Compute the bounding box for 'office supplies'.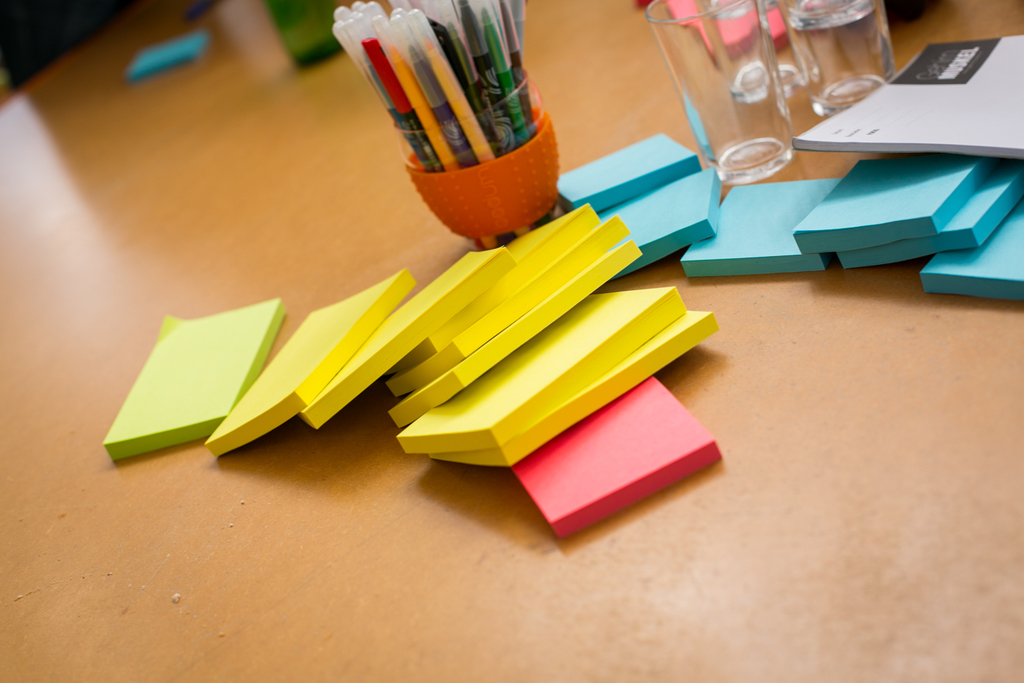
box(615, 158, 725, 272).
